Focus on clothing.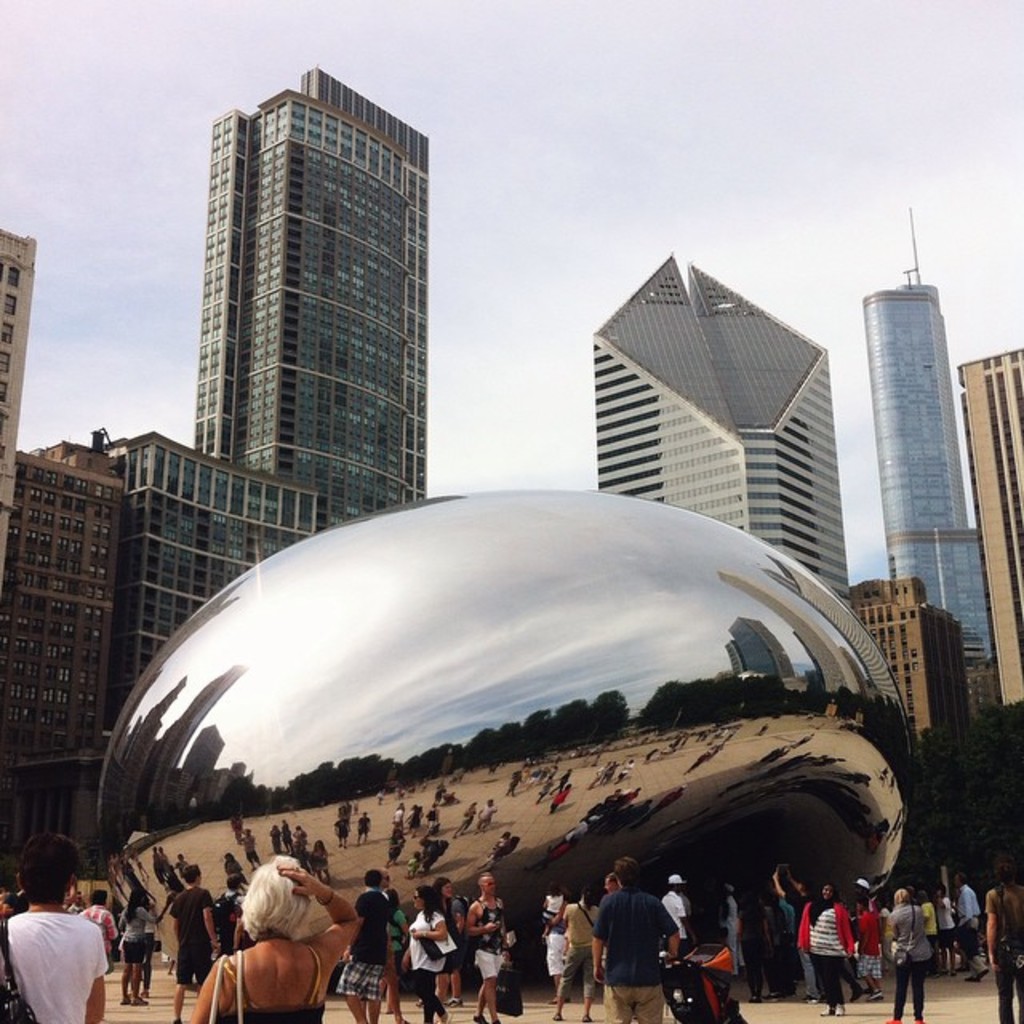
Focused at rect(598, 885, 675, 1022).
